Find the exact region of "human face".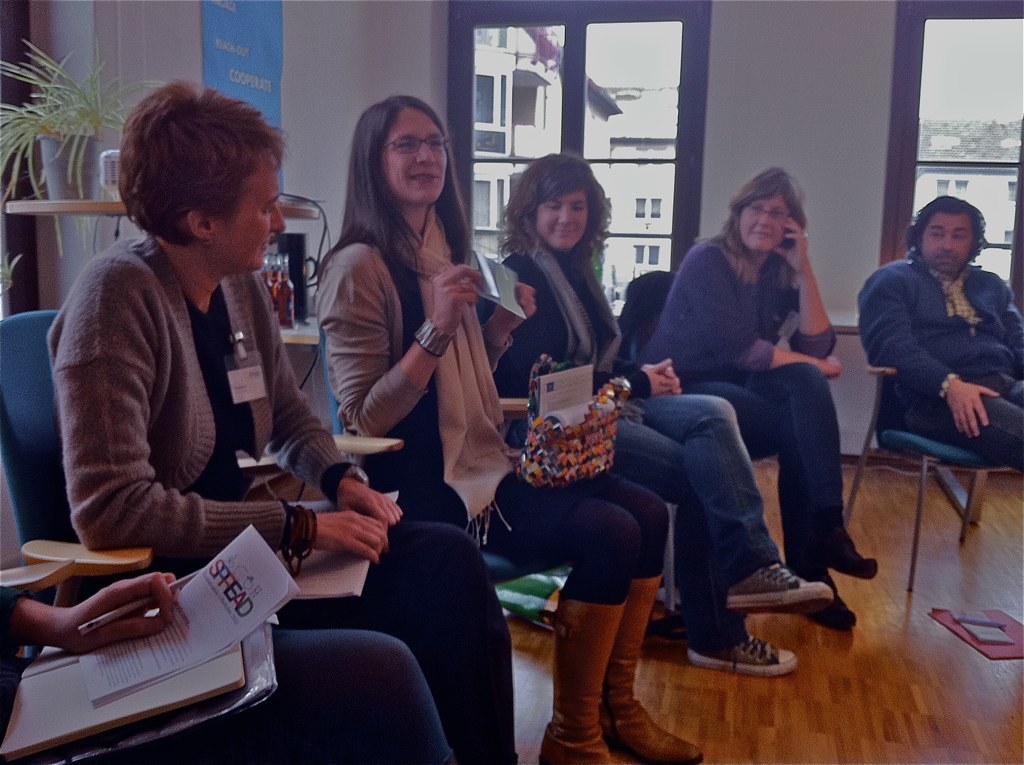
Exact region: {"left": 921, "top": 211, "right": 973, "bottom": 271}.
